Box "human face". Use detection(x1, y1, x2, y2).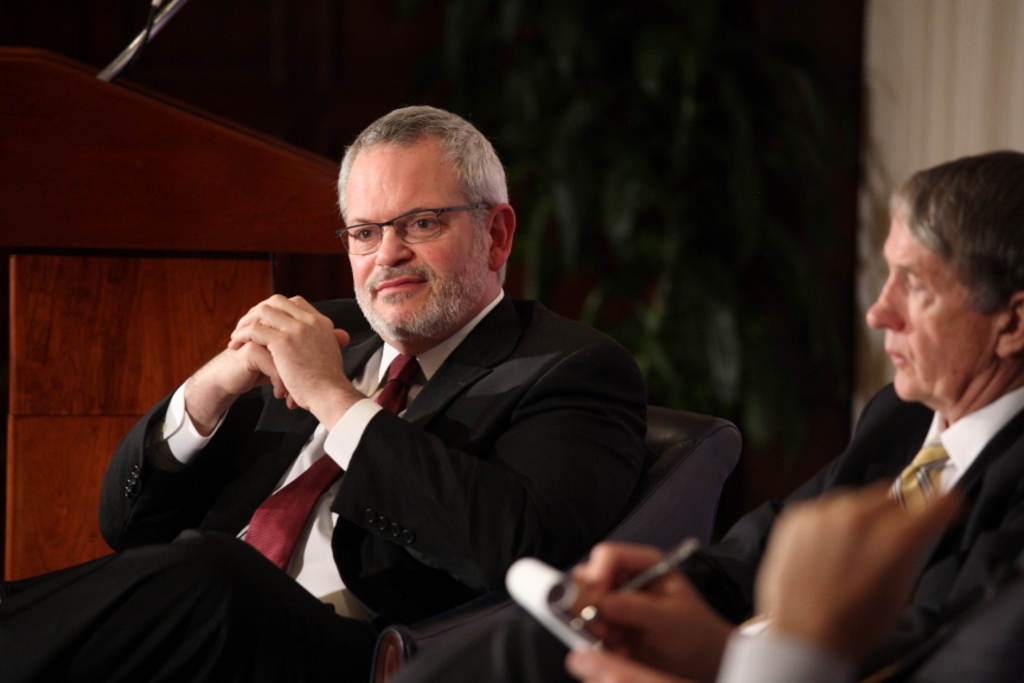
detection(343, 143, 488, 336).
